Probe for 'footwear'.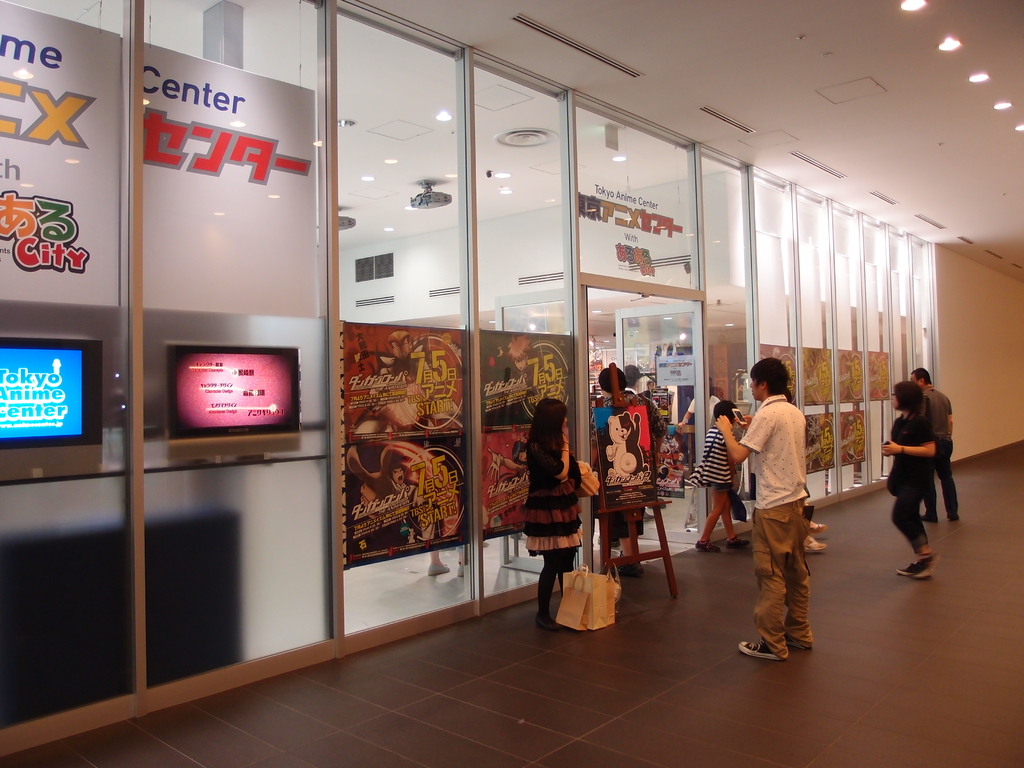
Probe result: (529, 611, 555, 627).
